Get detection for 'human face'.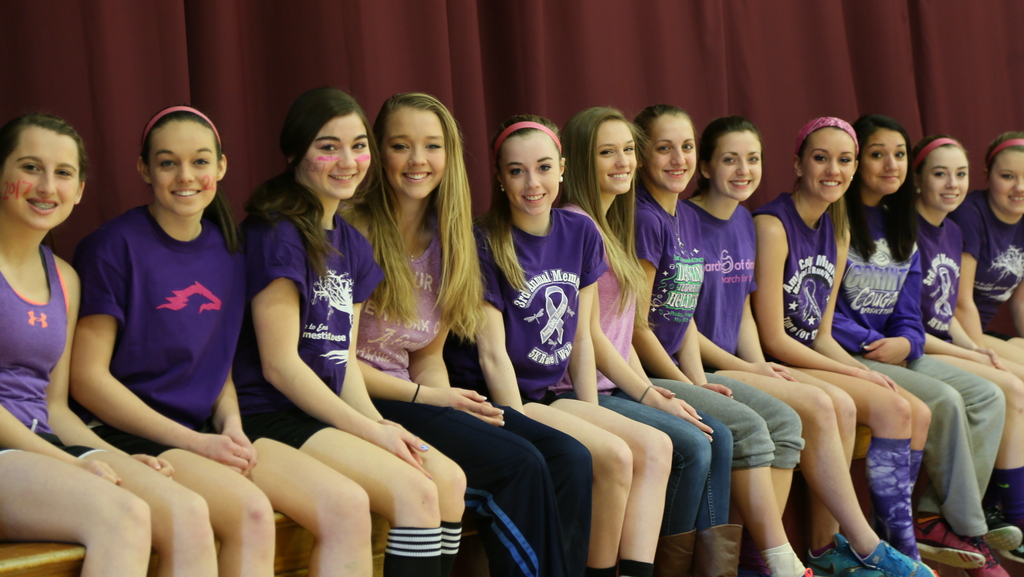
Detection: rect(711, 130, 761, 200).
